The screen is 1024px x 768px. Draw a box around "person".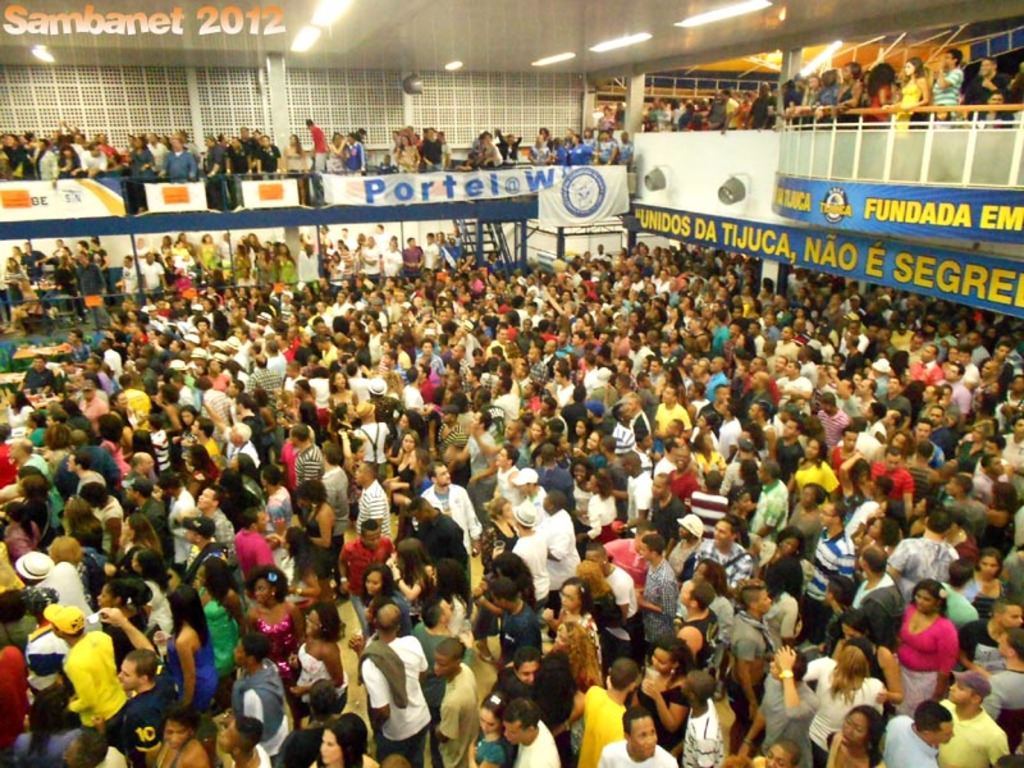
(406,489,466,558).
